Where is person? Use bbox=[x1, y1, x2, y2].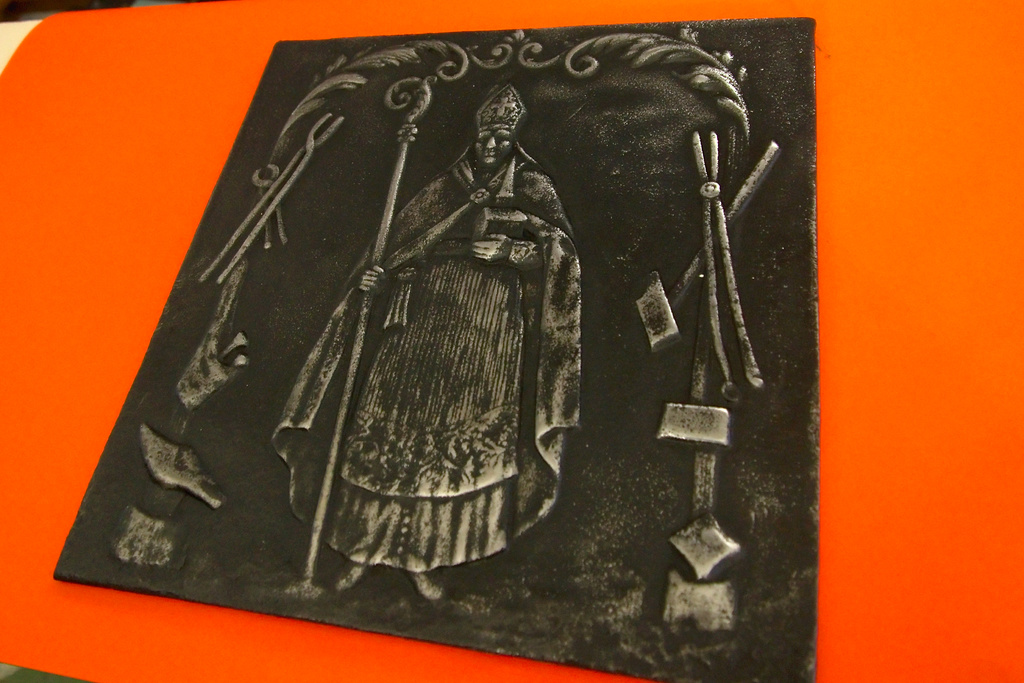
bbox=[258, 71, 595, 615].
